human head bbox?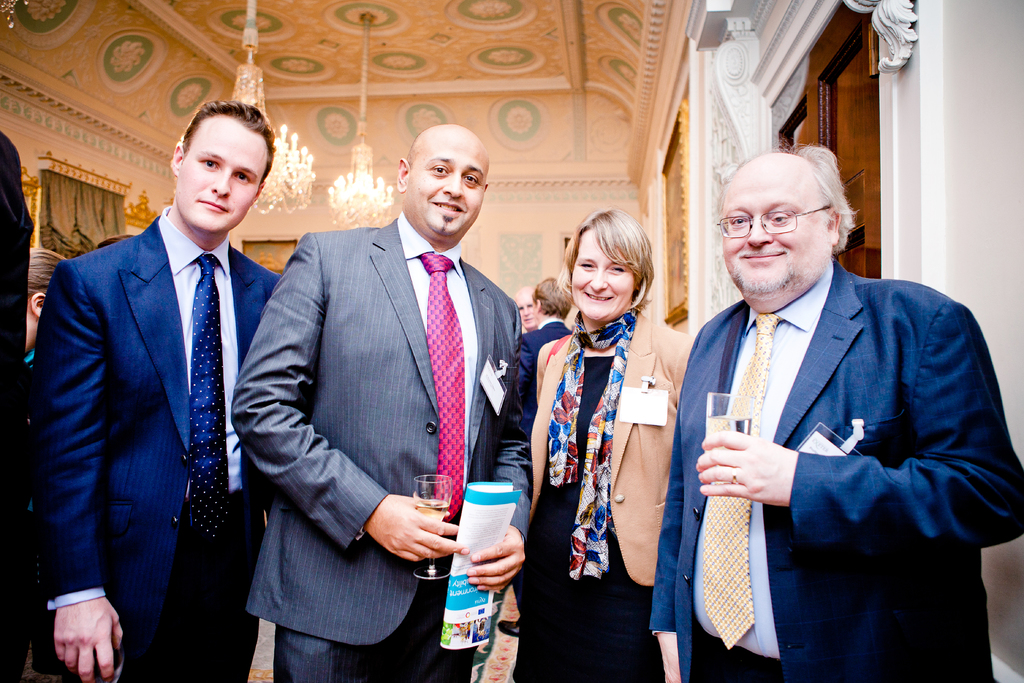
Rect(561, 208, 660, 323)
